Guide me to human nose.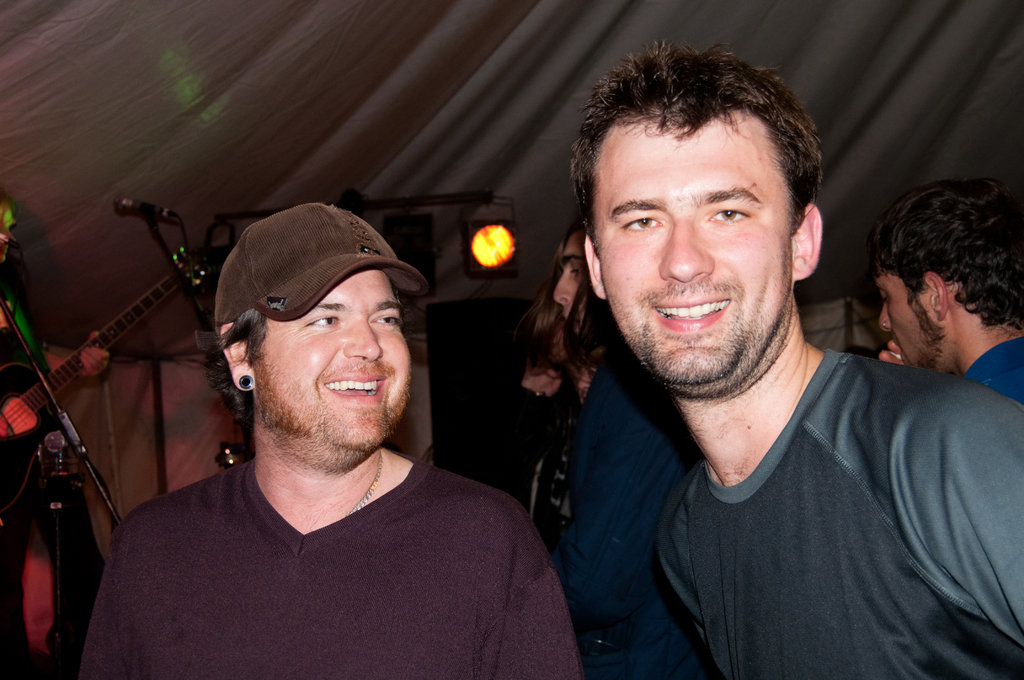
Guidance: crop(341, 316, 383, 363).
